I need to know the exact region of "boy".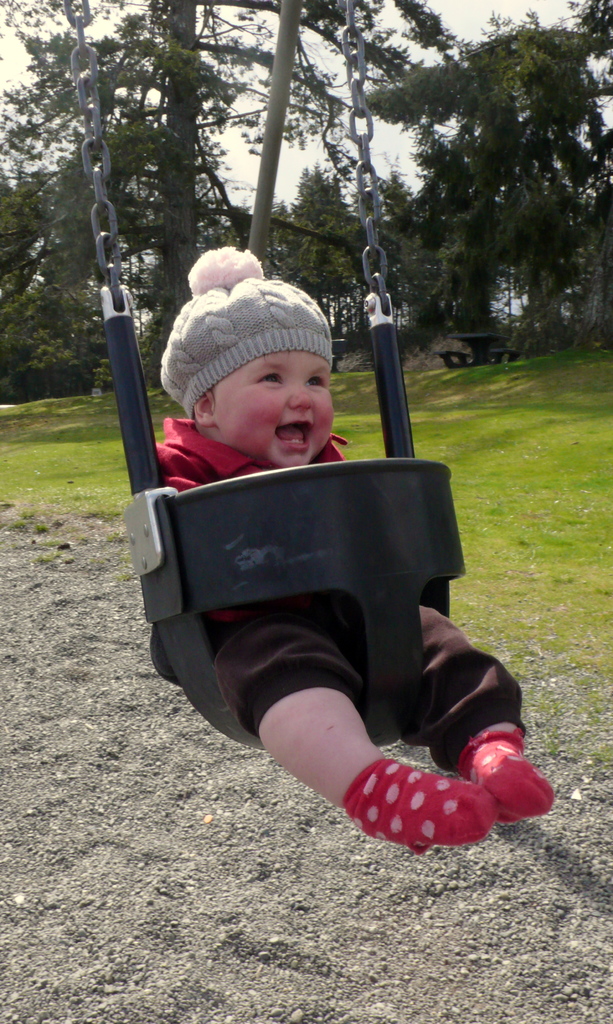
Region: 93,230,498,847.
